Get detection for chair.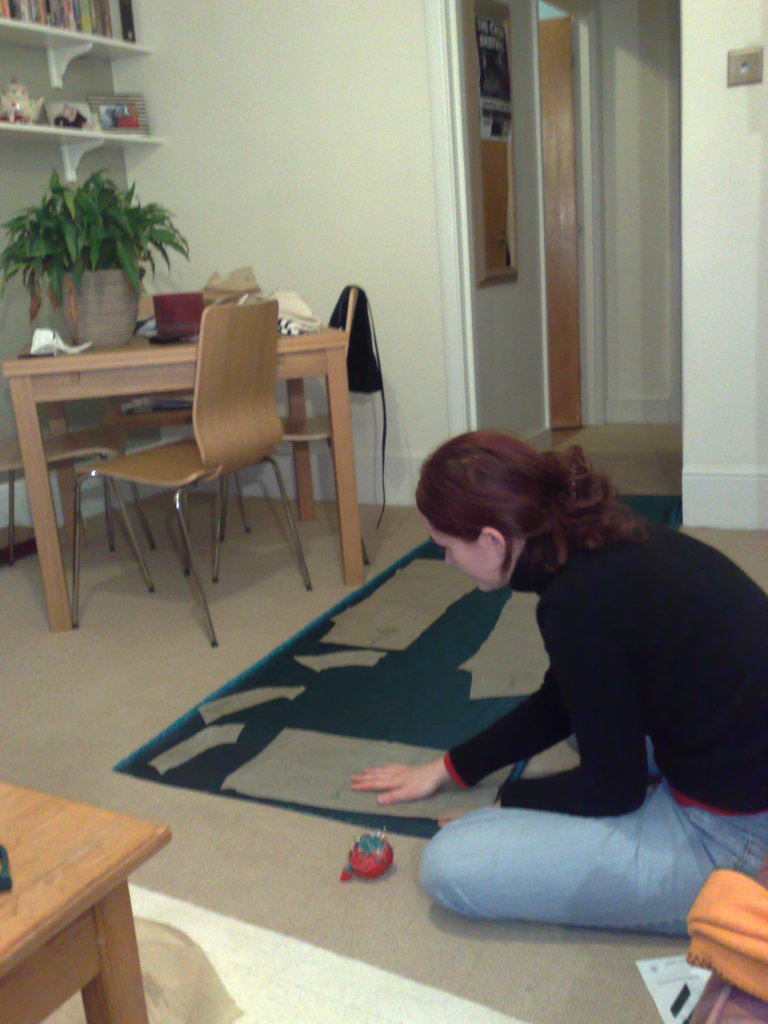
Detection: (left=212, top=285, right=367, bottom=582).
